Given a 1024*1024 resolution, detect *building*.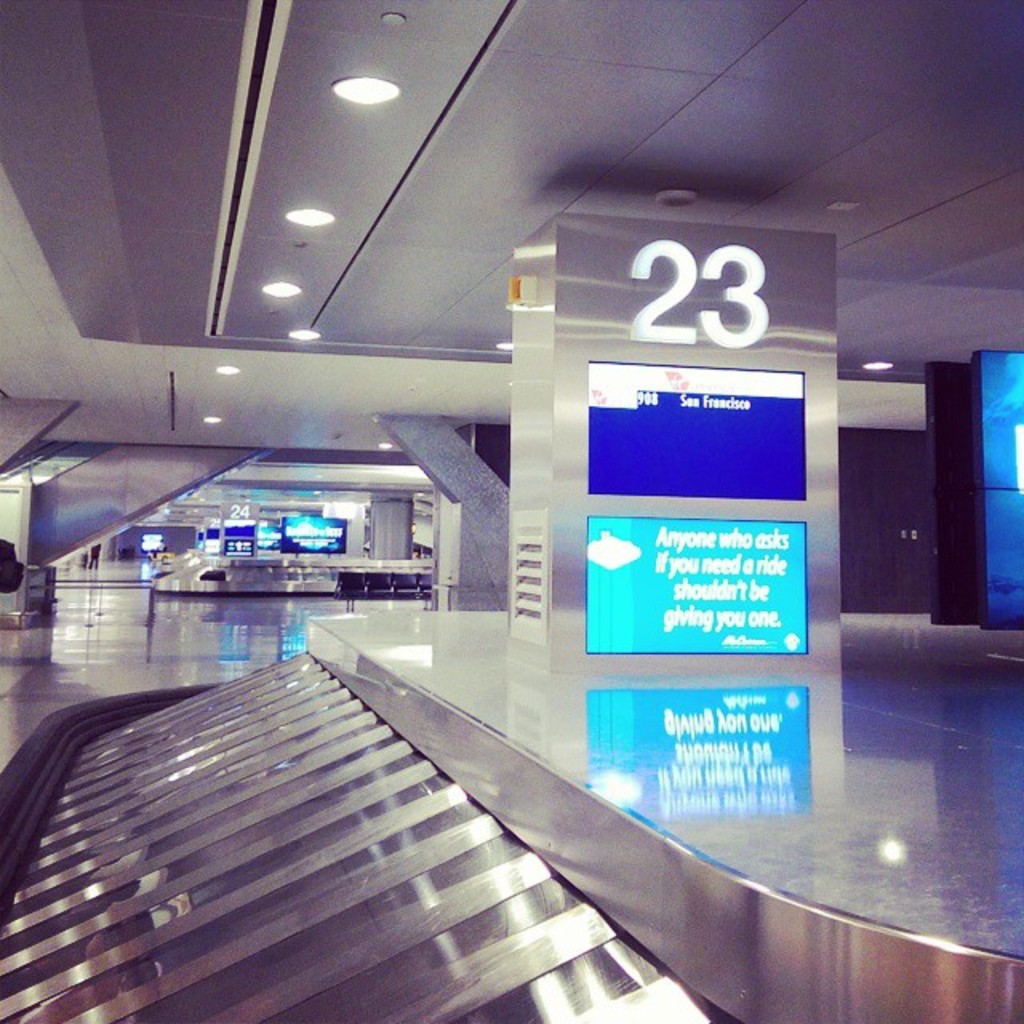
<bbox>0, 0, 1022, 1022</bbox>.
